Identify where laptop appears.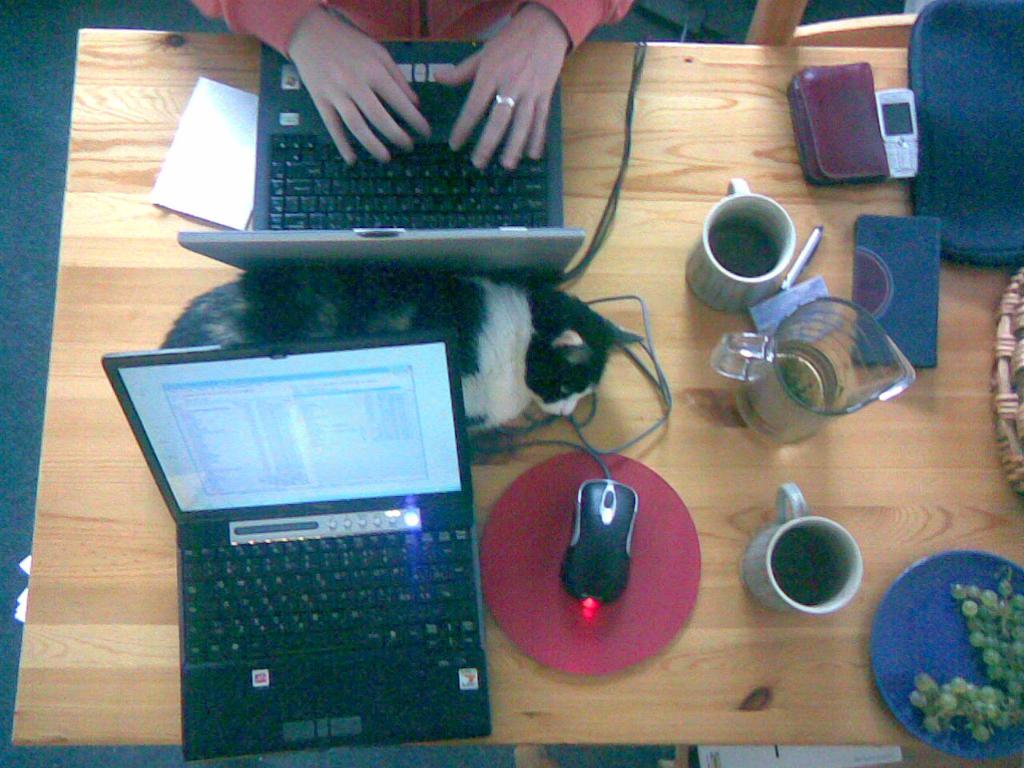
Appears at 181 38 583 274.
